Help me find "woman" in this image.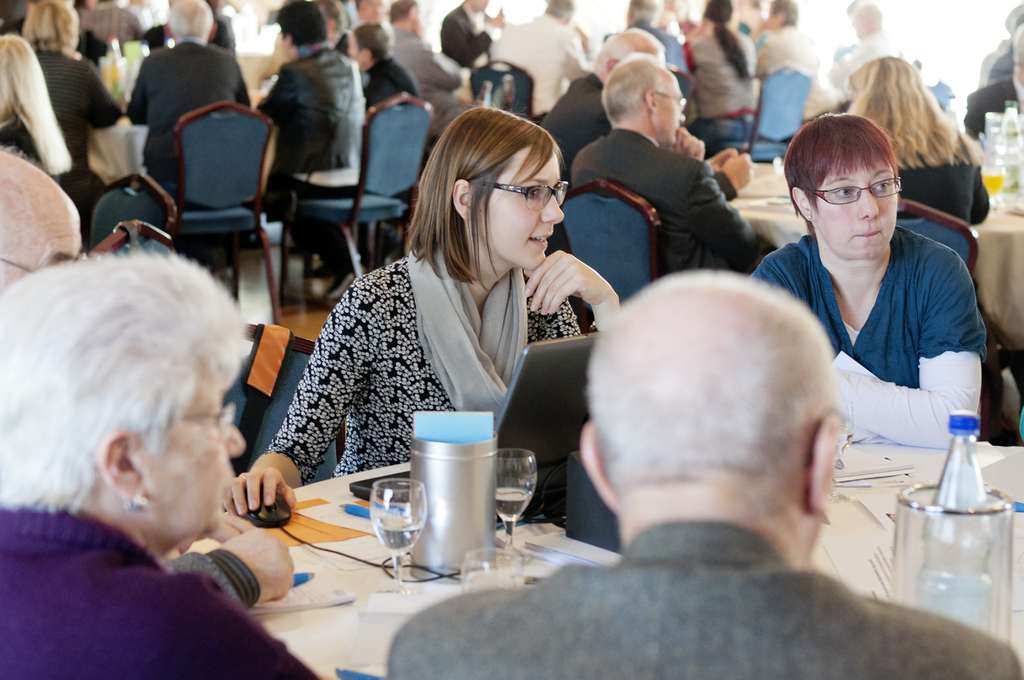
Found it: 742:119:986:444.
